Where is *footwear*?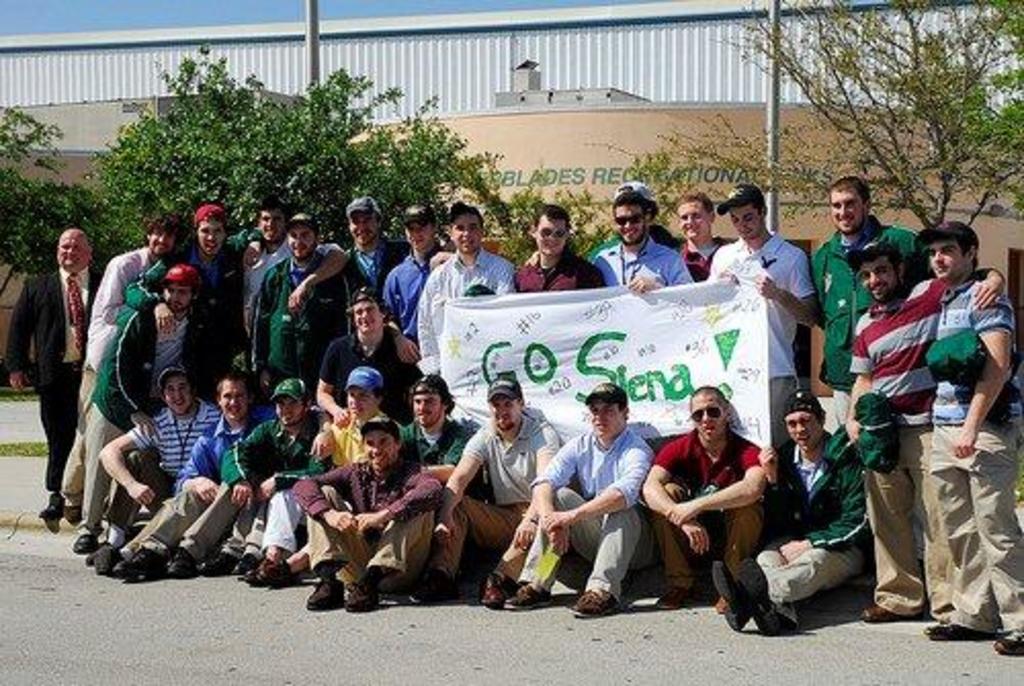
{"x1": 504, "y1": 586, "x2": 553, "y2": 612}.
